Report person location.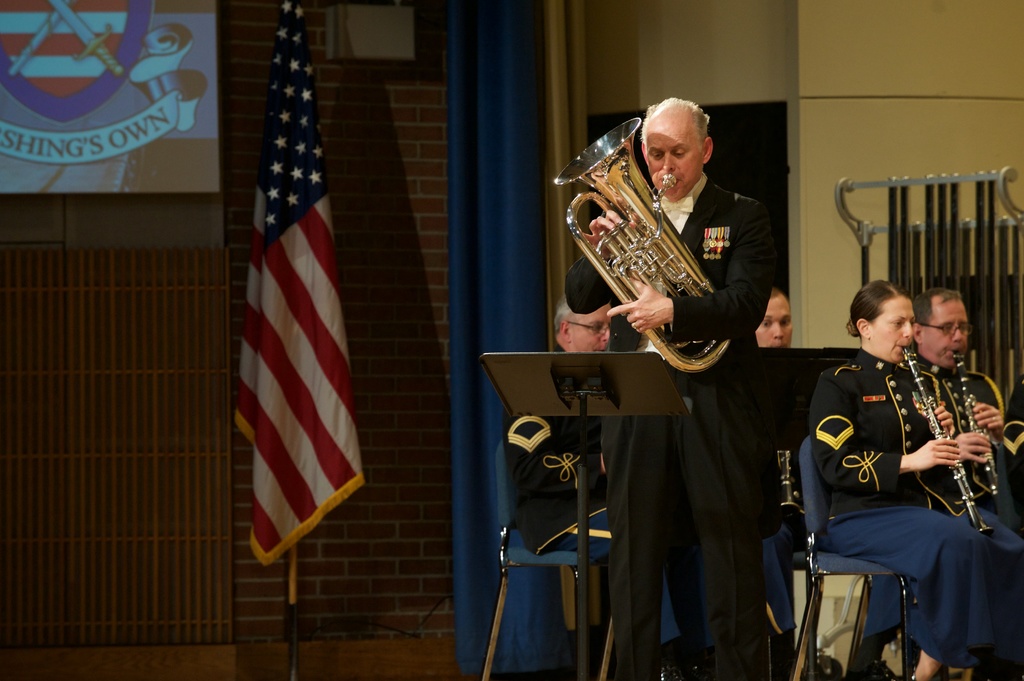
Report: region(506, 271, 698, 680).
